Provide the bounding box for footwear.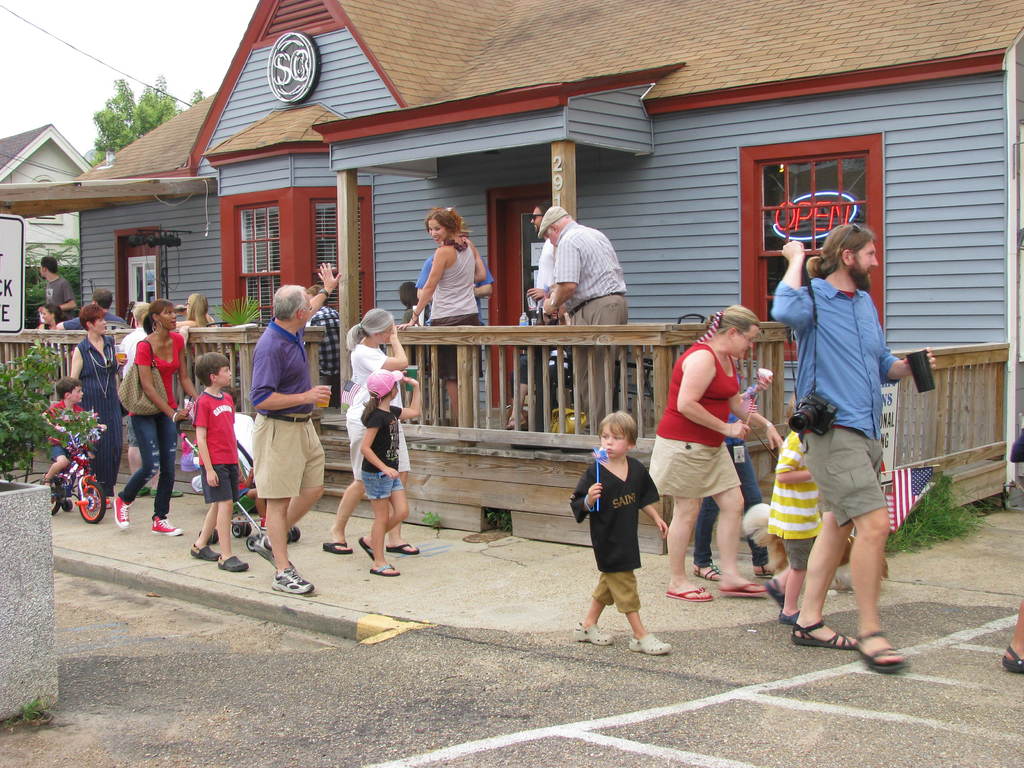
box=[217, 555, 246, 570].
